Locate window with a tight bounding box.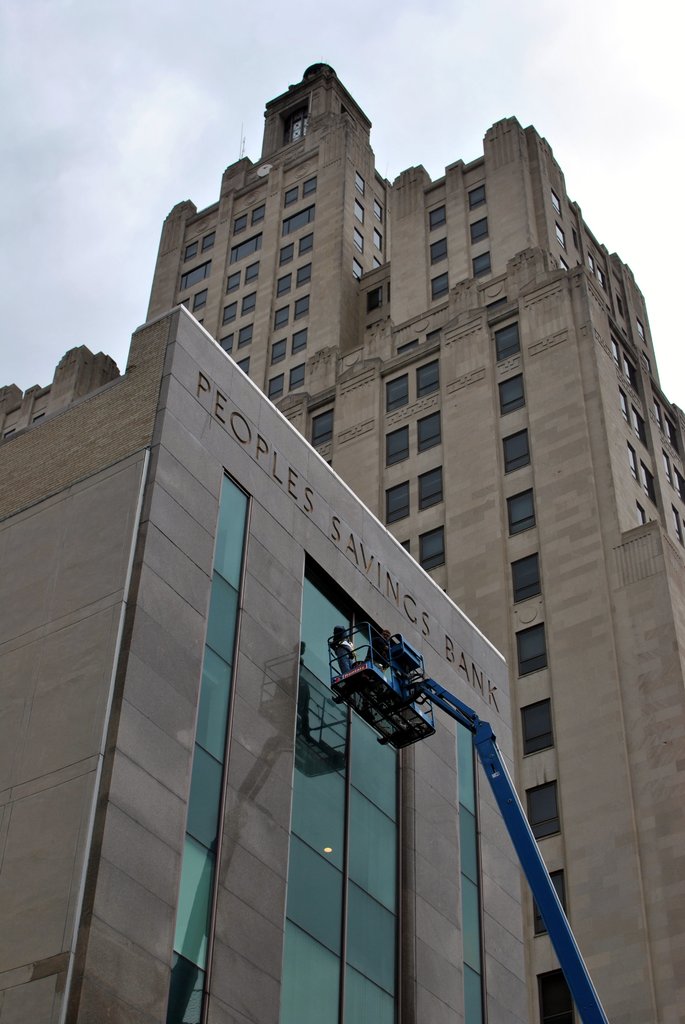
BBox(622, 351, 634, 390).
